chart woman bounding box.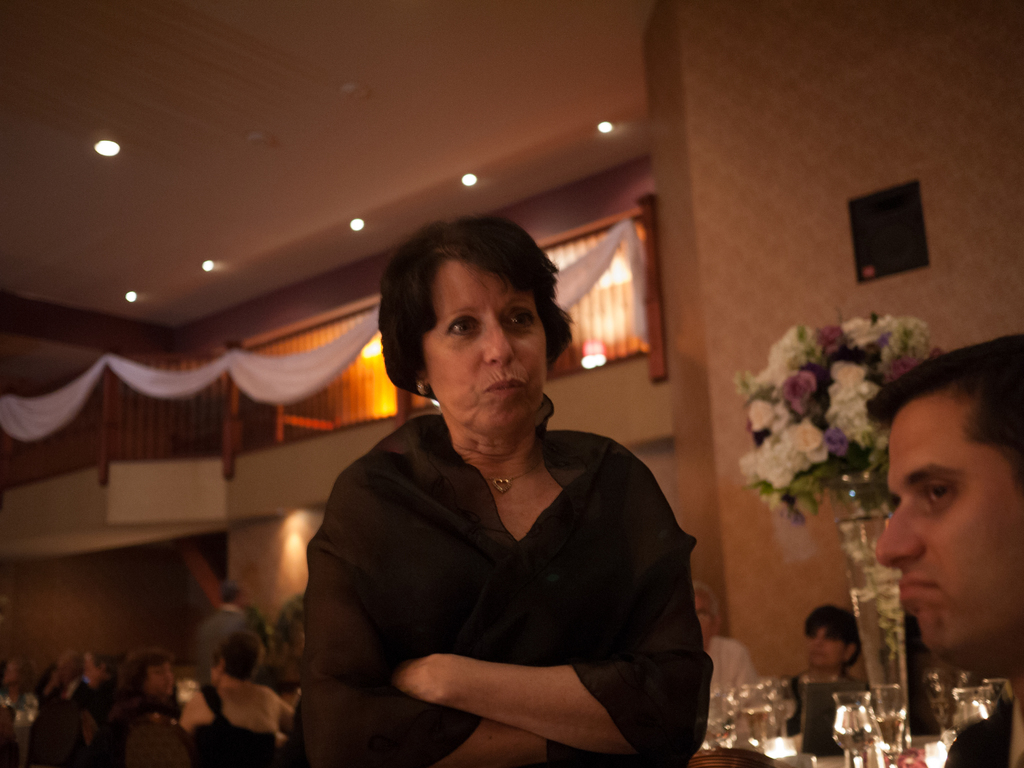
Charted: l=107, t=645, r=170, b=730.
